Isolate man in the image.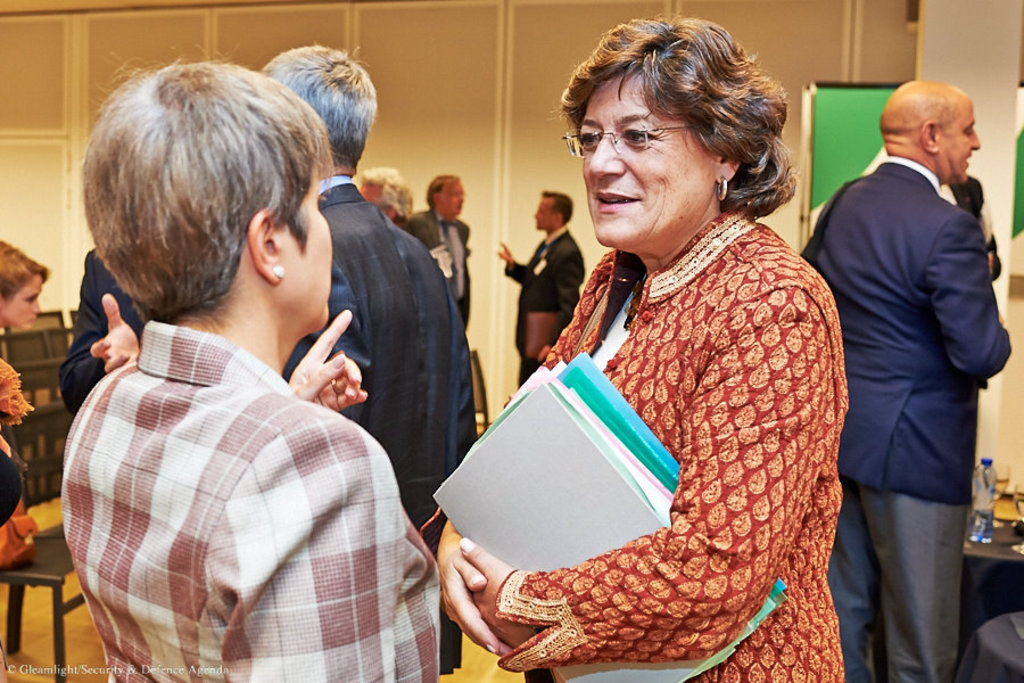
Isolated region: 360, 168, 410, 229.
